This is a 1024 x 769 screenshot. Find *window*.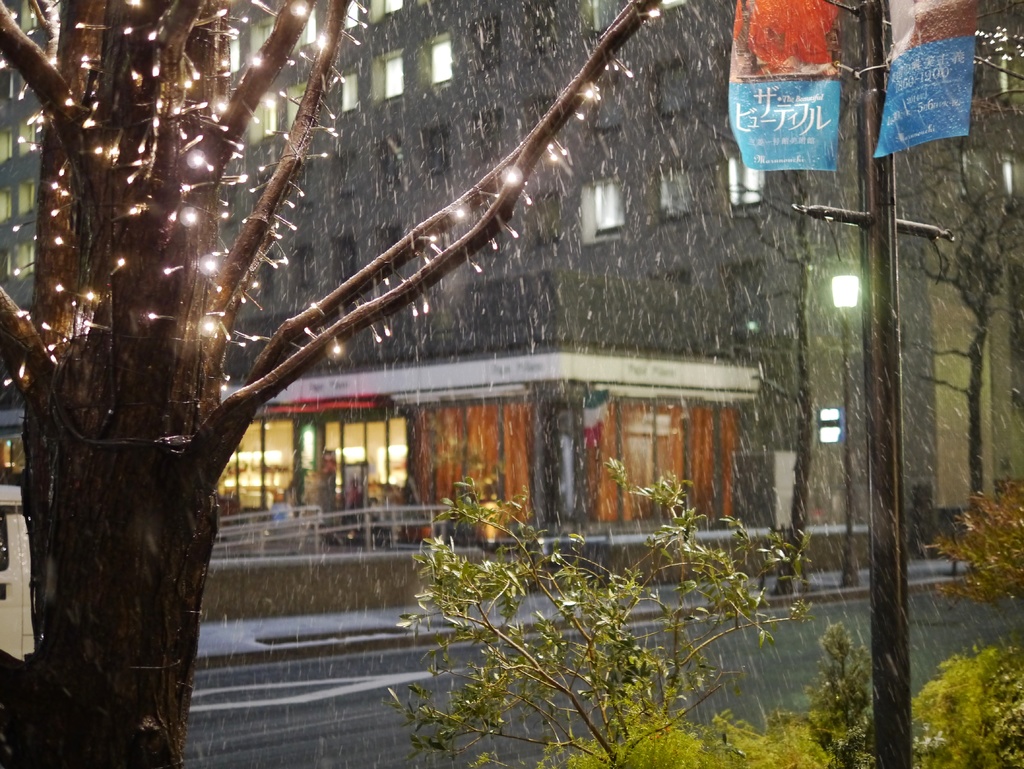
Bounding box: crop(378, 51, 403, 104).
